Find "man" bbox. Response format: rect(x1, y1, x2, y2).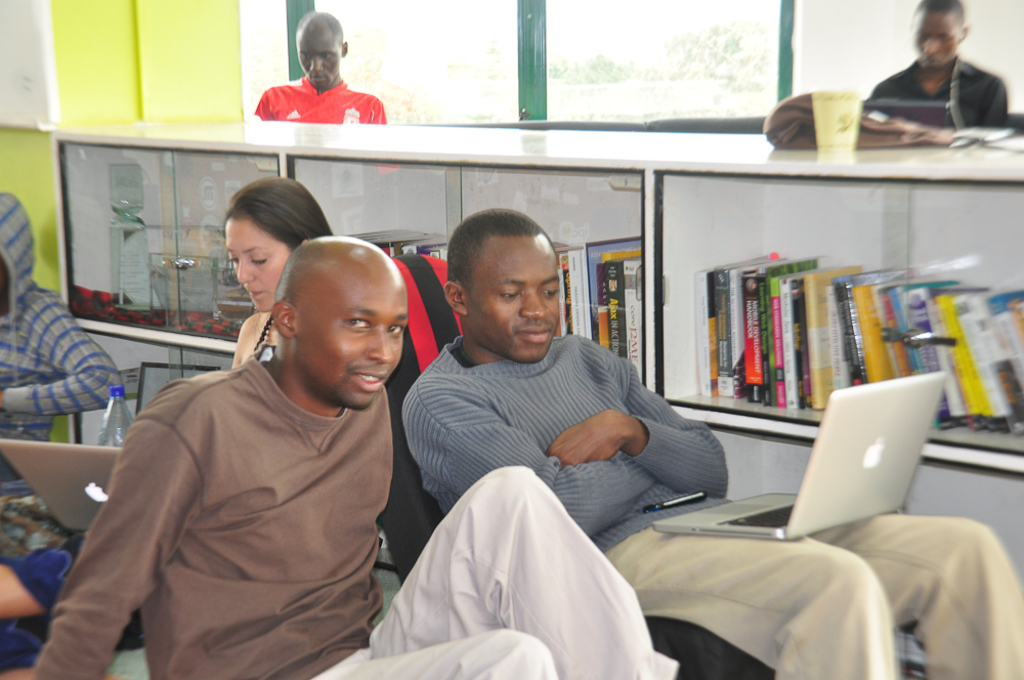
rect(256, 6, 384, 124).
